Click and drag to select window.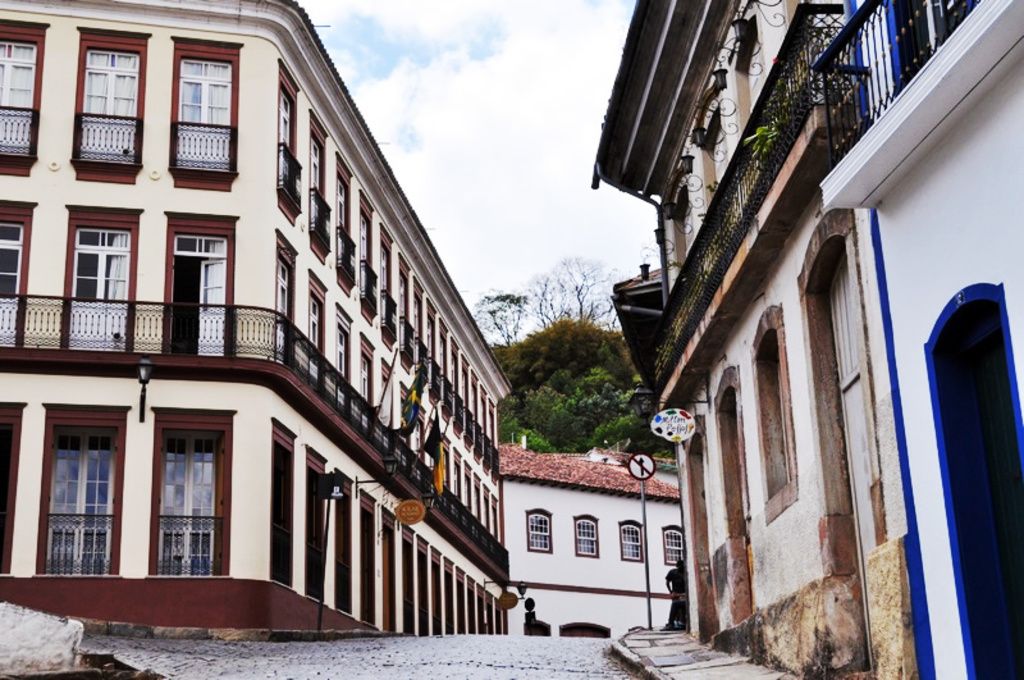
Selection: box(383, 370, 388, 434).
